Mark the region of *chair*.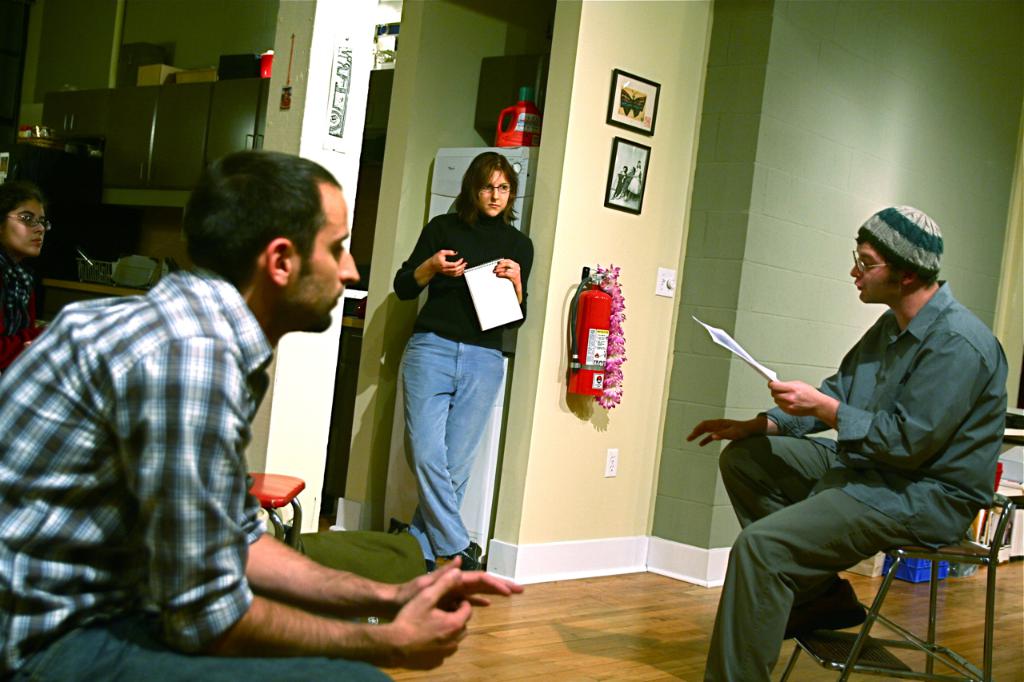
Region: crop(878, 457, 1006, 667).
